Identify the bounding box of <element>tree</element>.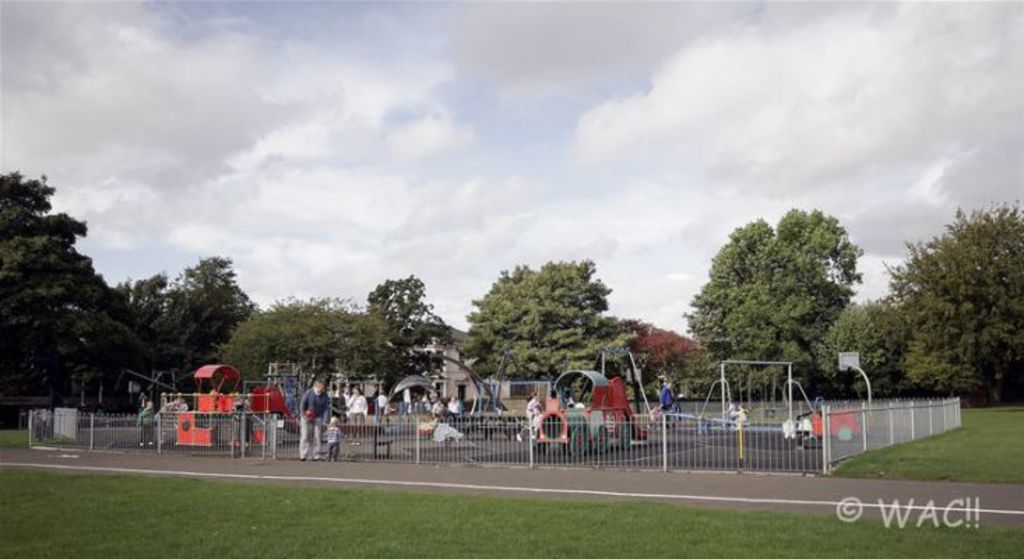
locate(122, 263, 166, 305).
